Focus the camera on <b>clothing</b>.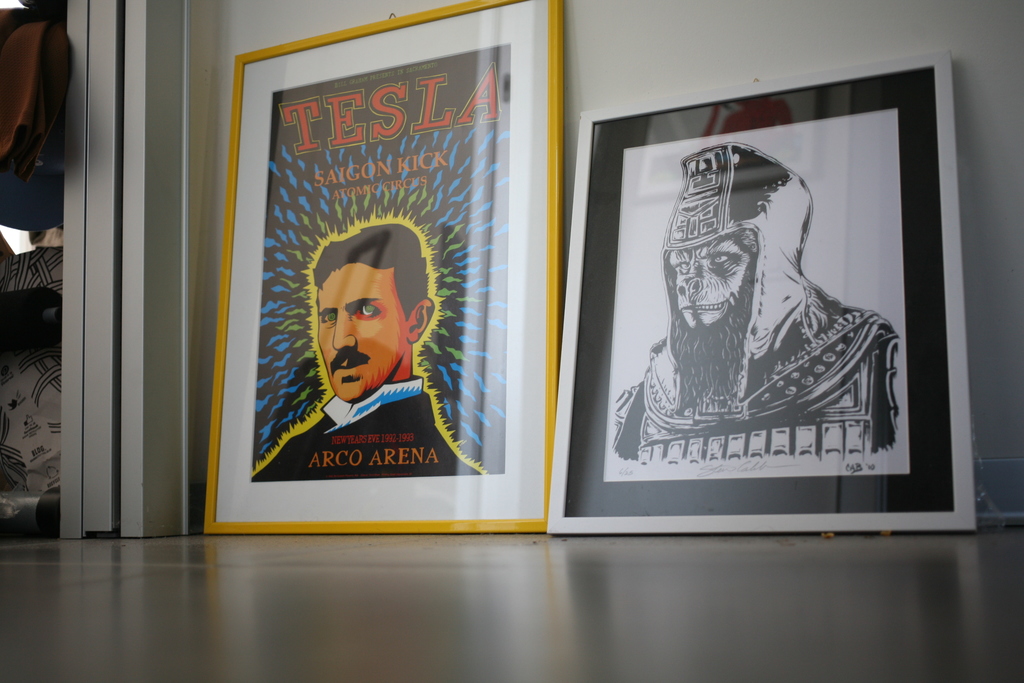
Focus region: 251:374:457:477.
